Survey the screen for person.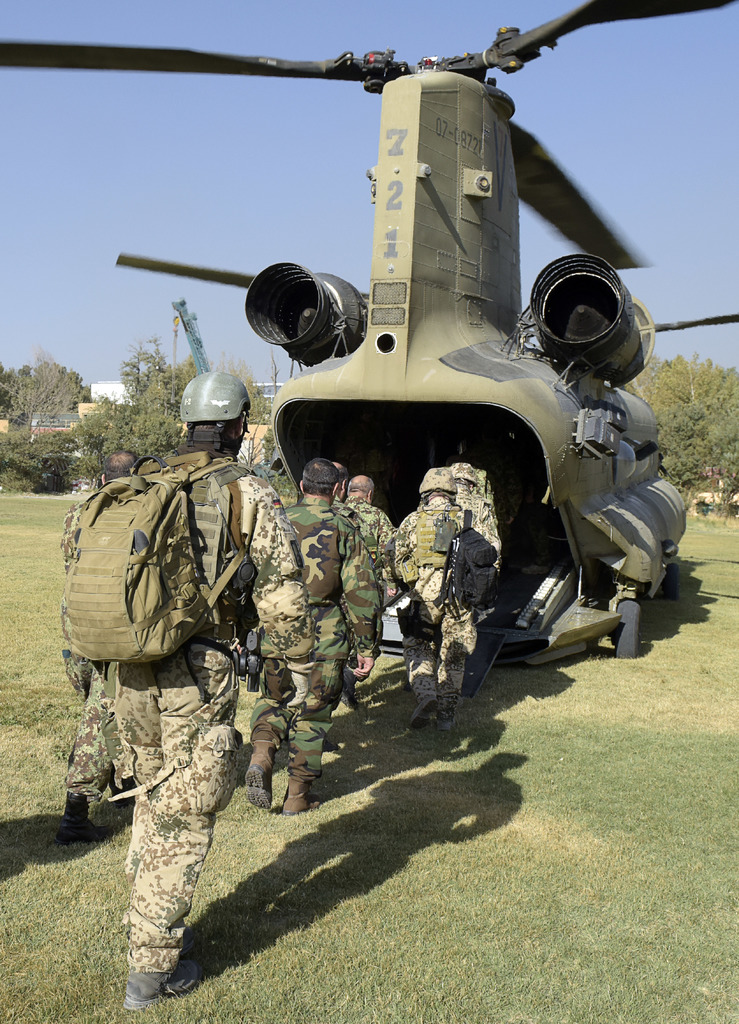
Survey found: [x1=450, y1=463, x2=502, y2=623].
